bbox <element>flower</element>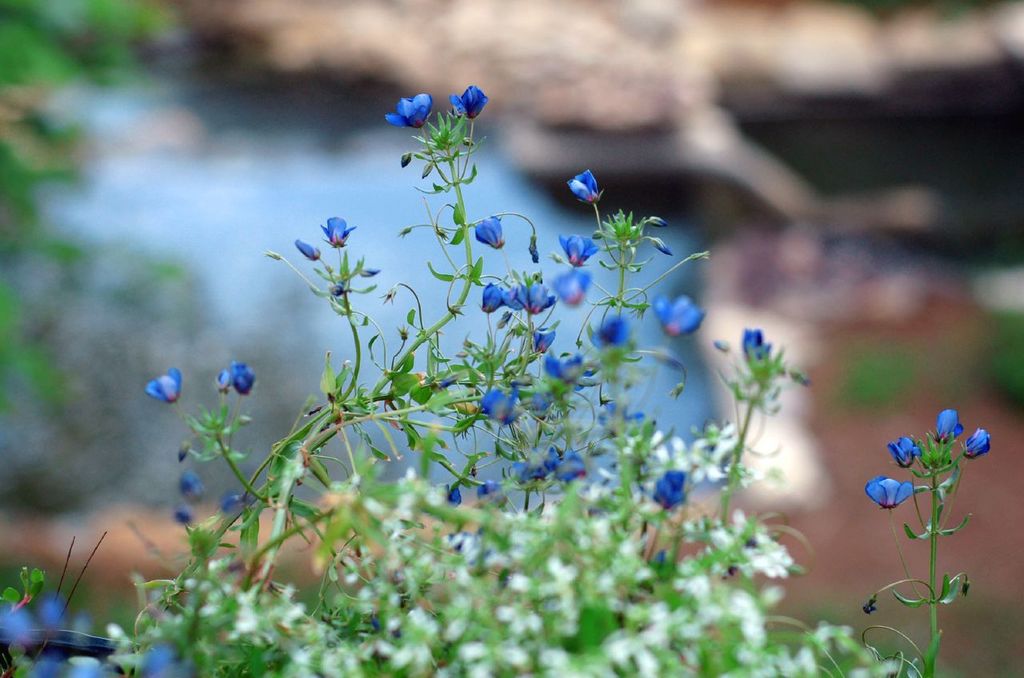
651 469 687 511
